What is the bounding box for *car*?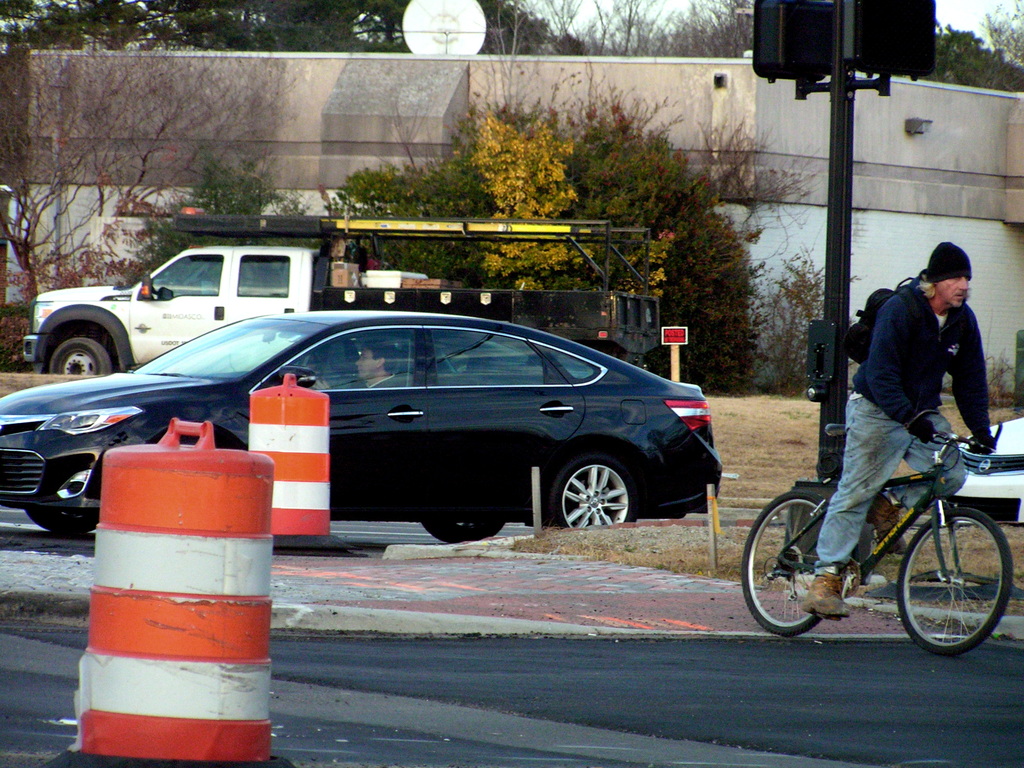
0 305 724 534.
